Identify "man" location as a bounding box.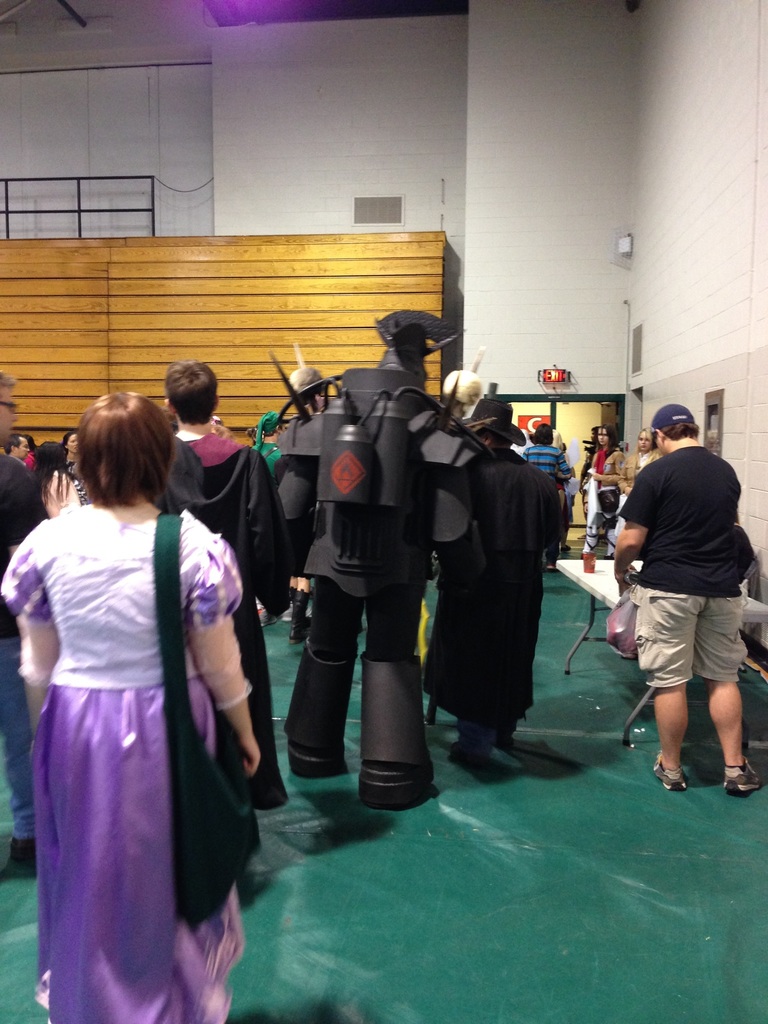
bbox=[6, 436, 30, 461].
